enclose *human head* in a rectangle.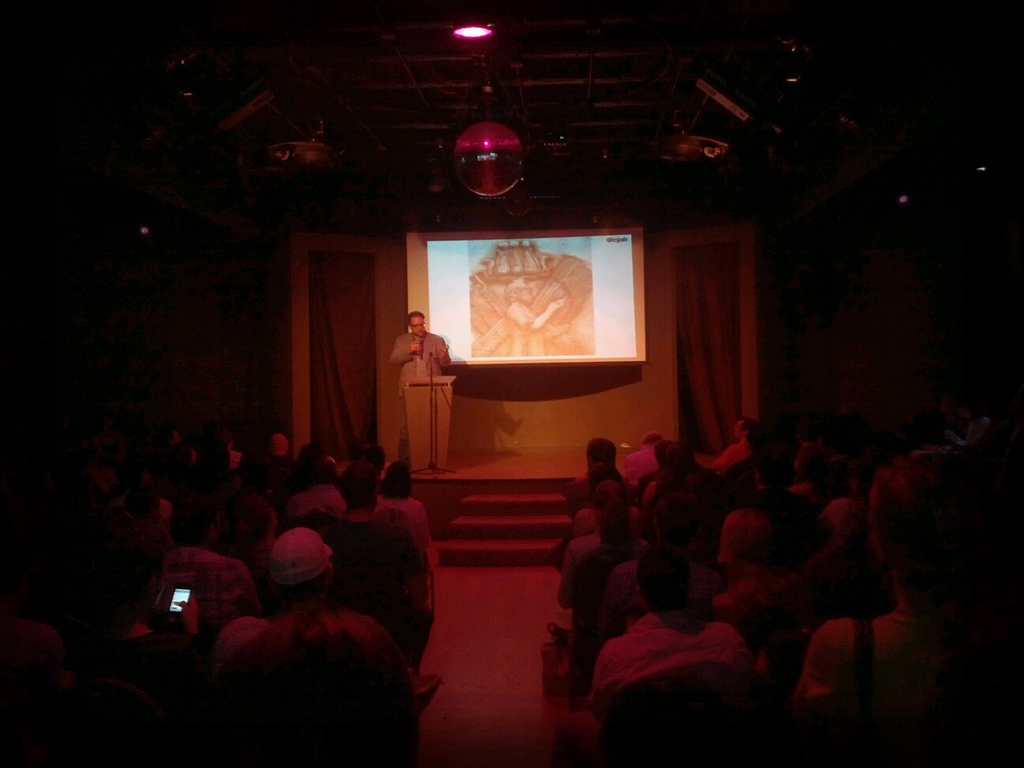
866,447,994,602.
